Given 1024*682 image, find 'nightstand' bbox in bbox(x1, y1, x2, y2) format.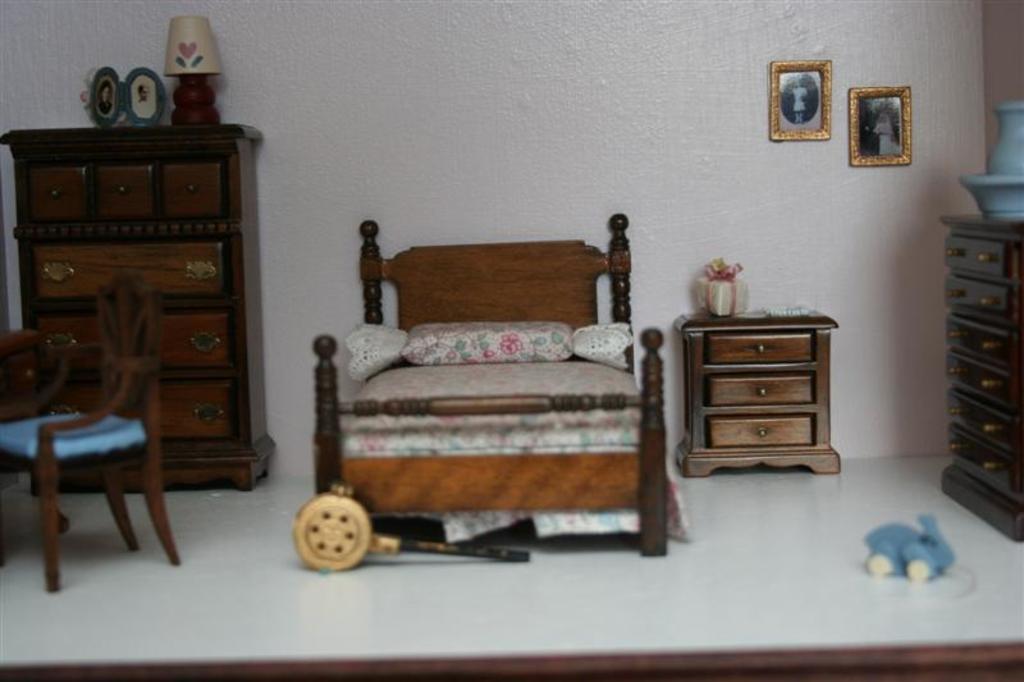
bbox(9, 116, 283, 500).
